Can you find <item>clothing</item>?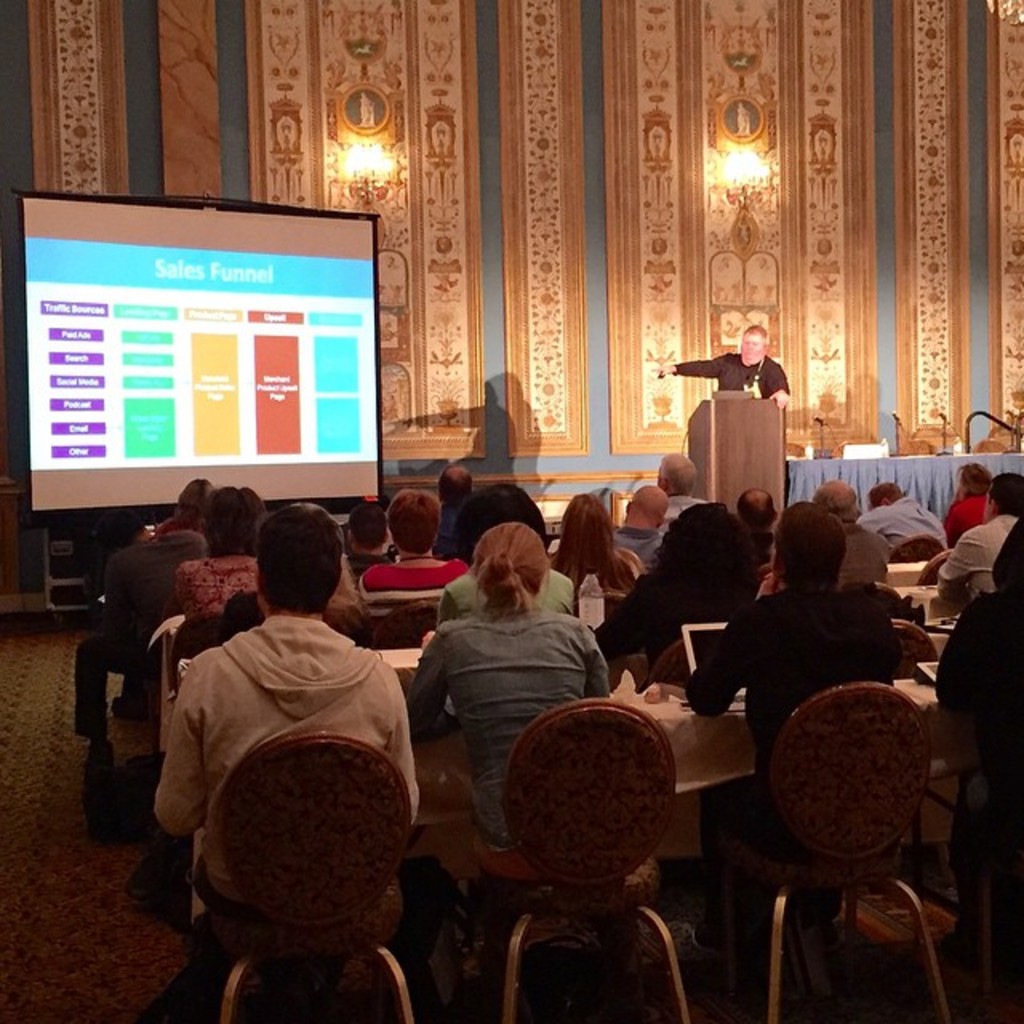
Yes, bounding box: bbox=(677, 347, 800, 502).
